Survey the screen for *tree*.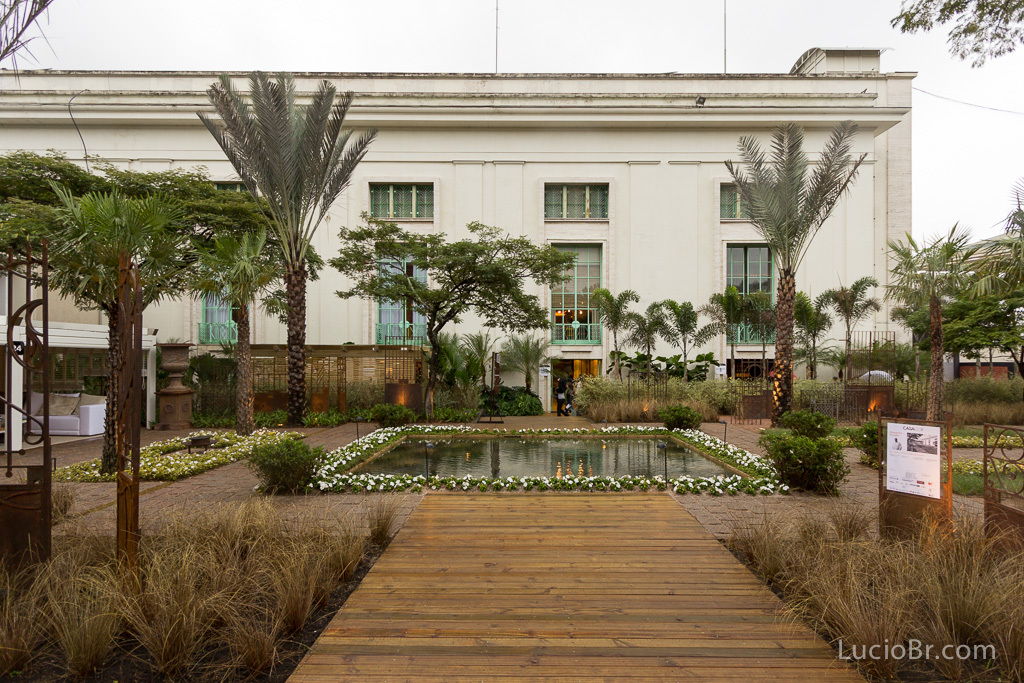
Survey found: 887/283/1019/381.
